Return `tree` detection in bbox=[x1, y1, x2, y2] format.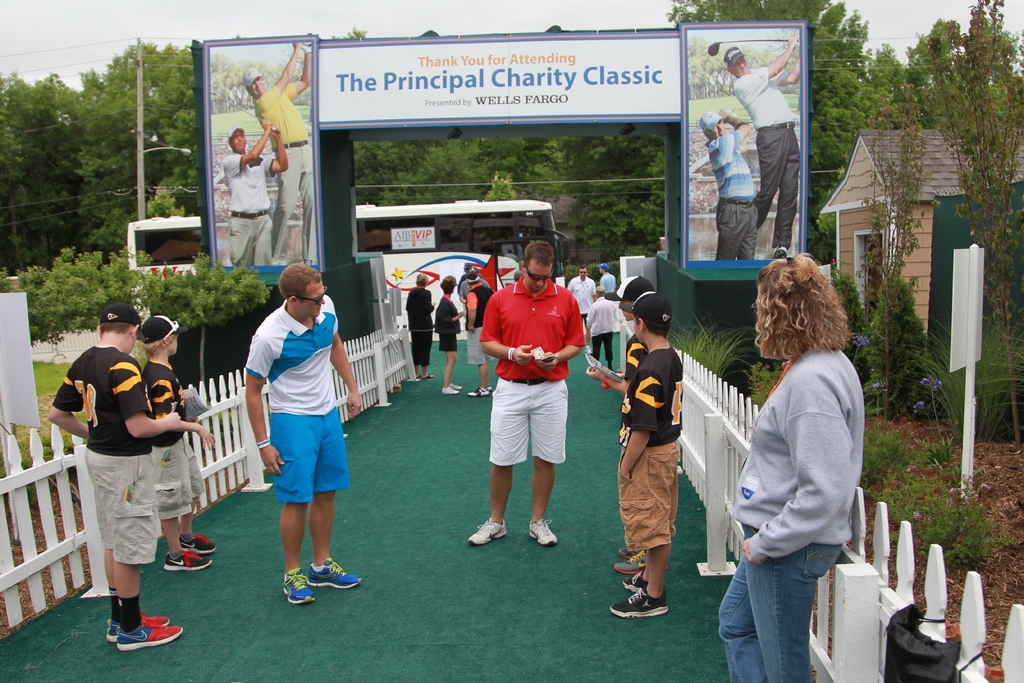
bbox=[658, 0, 1023, 259].
